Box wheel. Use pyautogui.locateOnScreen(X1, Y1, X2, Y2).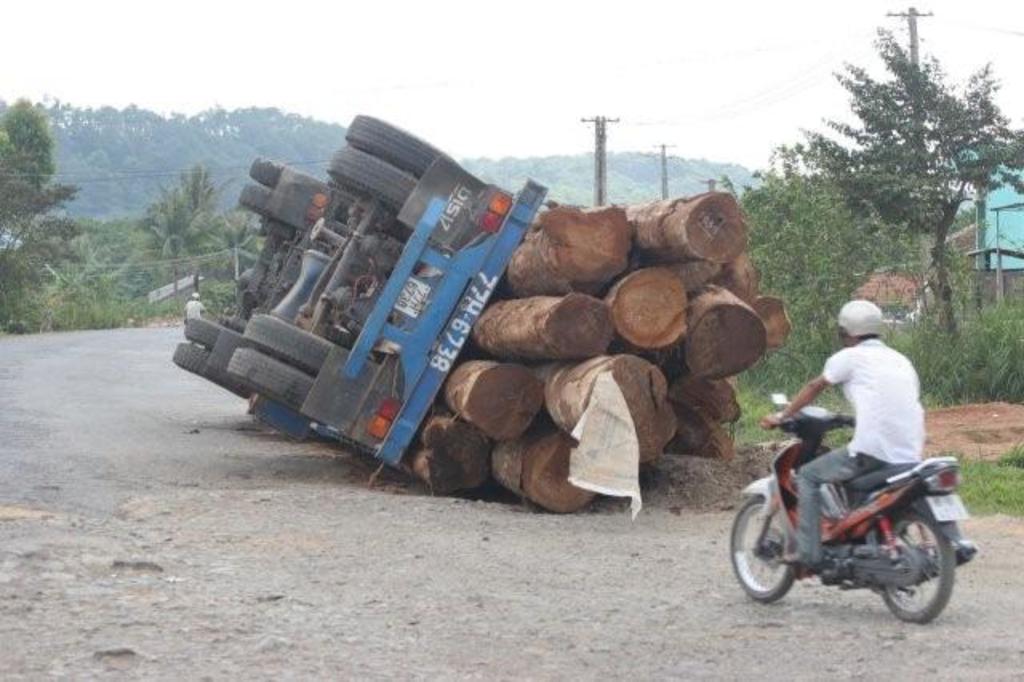
pyautogui.locateOnScreen(877, 506, 958, 621).
